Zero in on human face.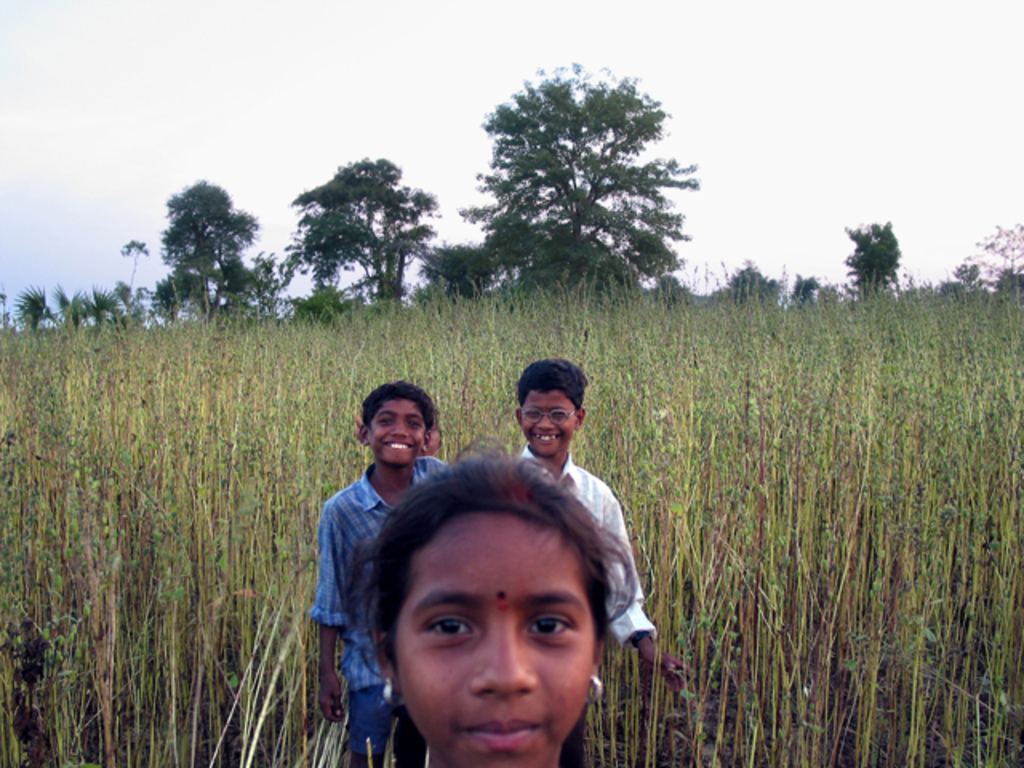
Zeroed in: (left=365, top=402, right=421, bottom=464).
